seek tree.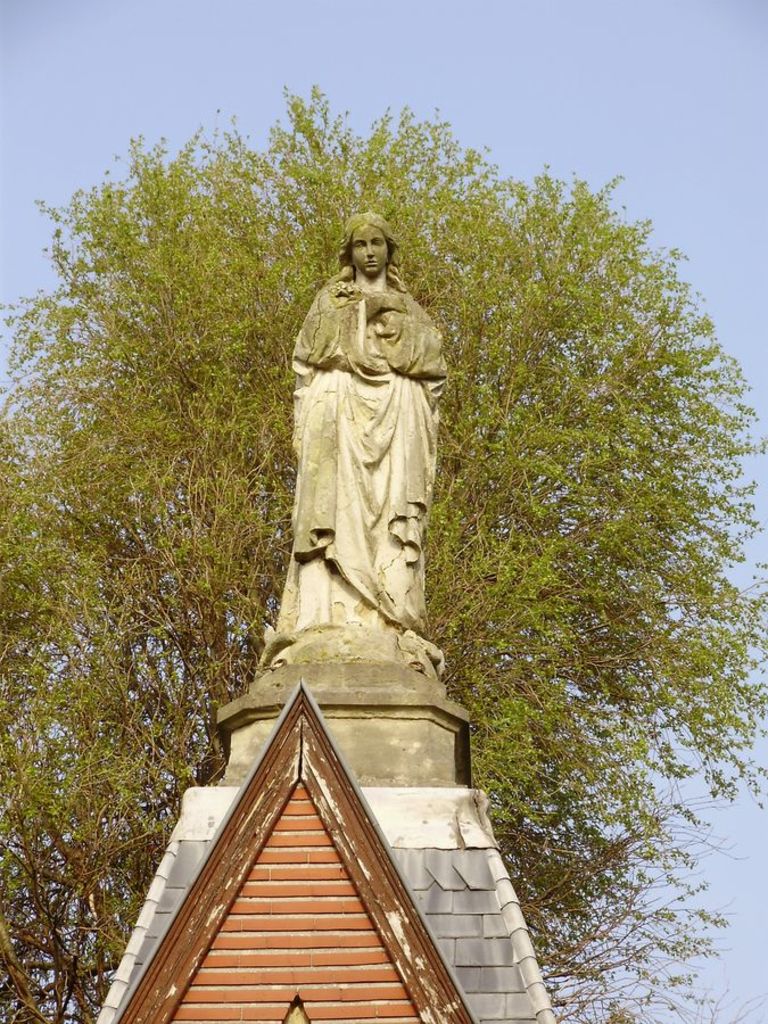
<bbox>0, 84, 767, 1023</bbox>.
